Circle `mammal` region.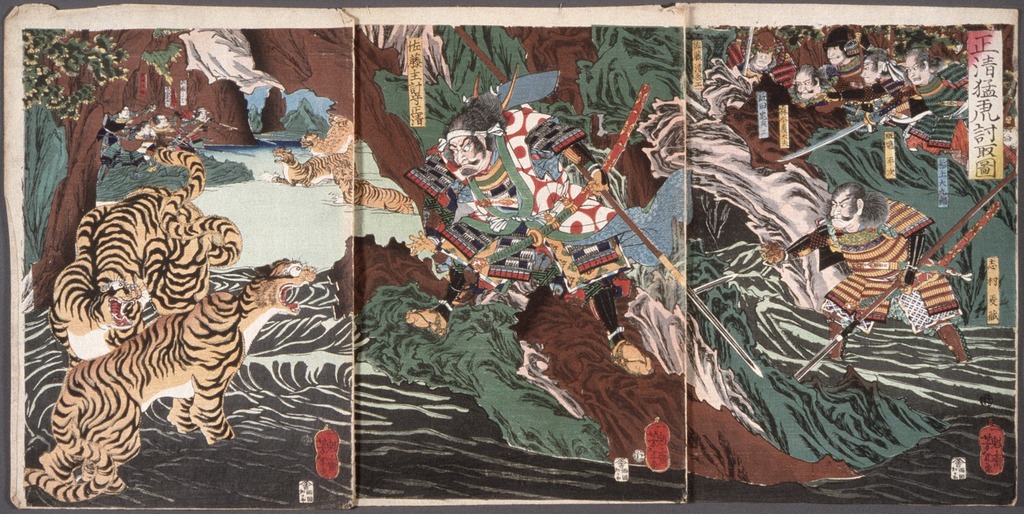
Region: (757, 177, 971, 362).
